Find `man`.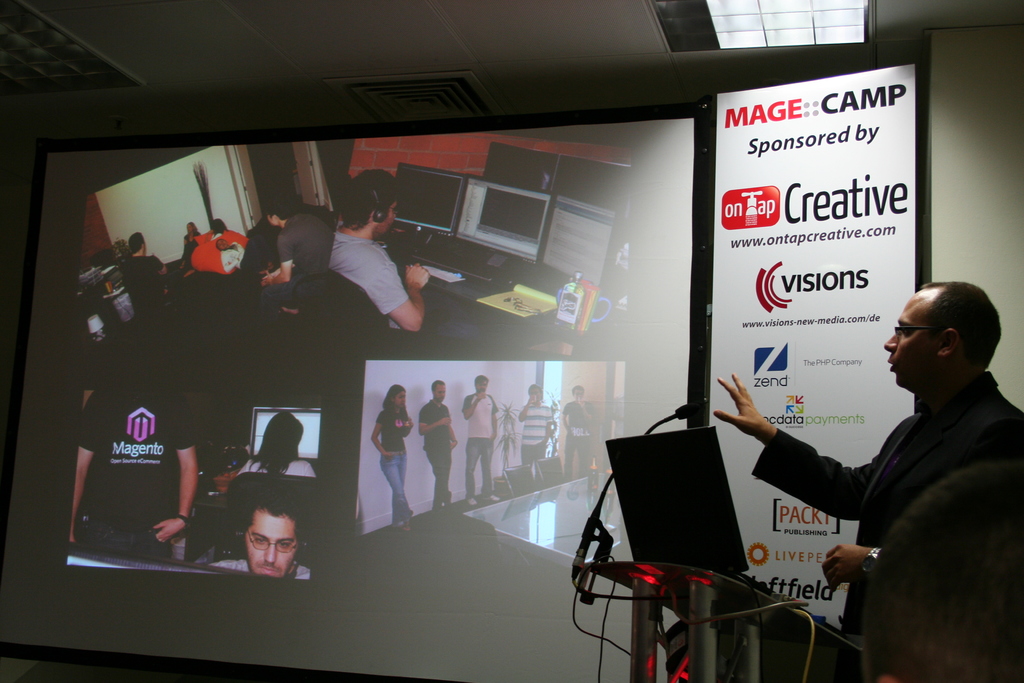
crop(710, 282, 1023, 646).
